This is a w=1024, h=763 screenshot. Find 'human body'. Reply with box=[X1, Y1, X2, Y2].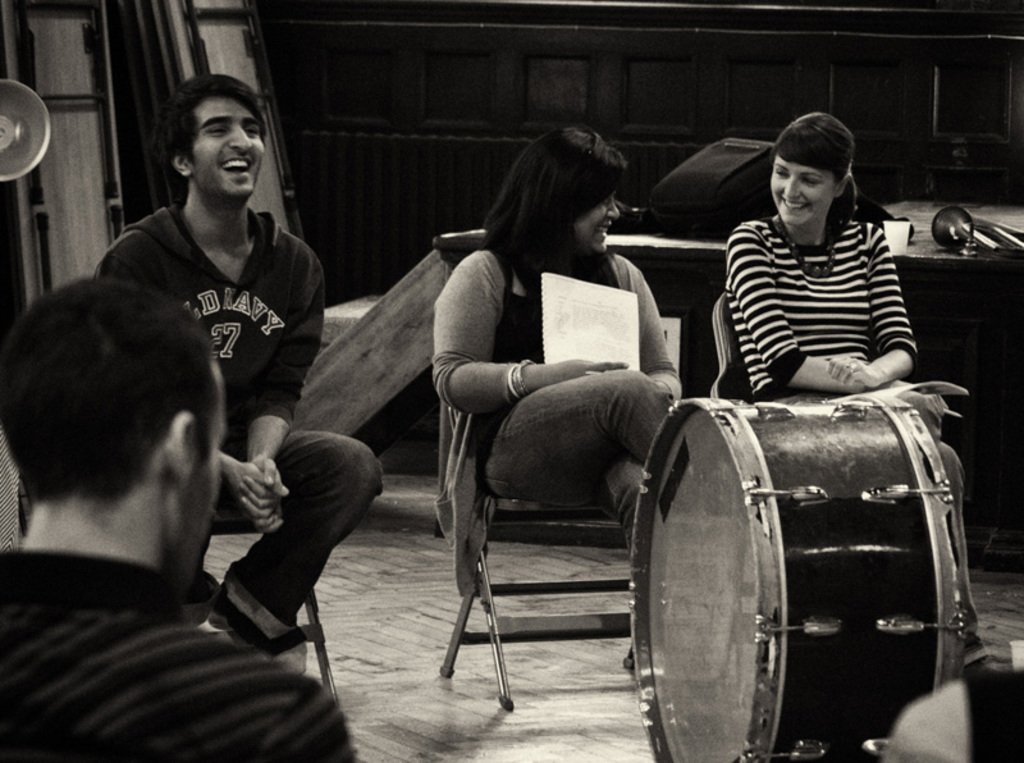
box=[26, 82, 346, 608].
